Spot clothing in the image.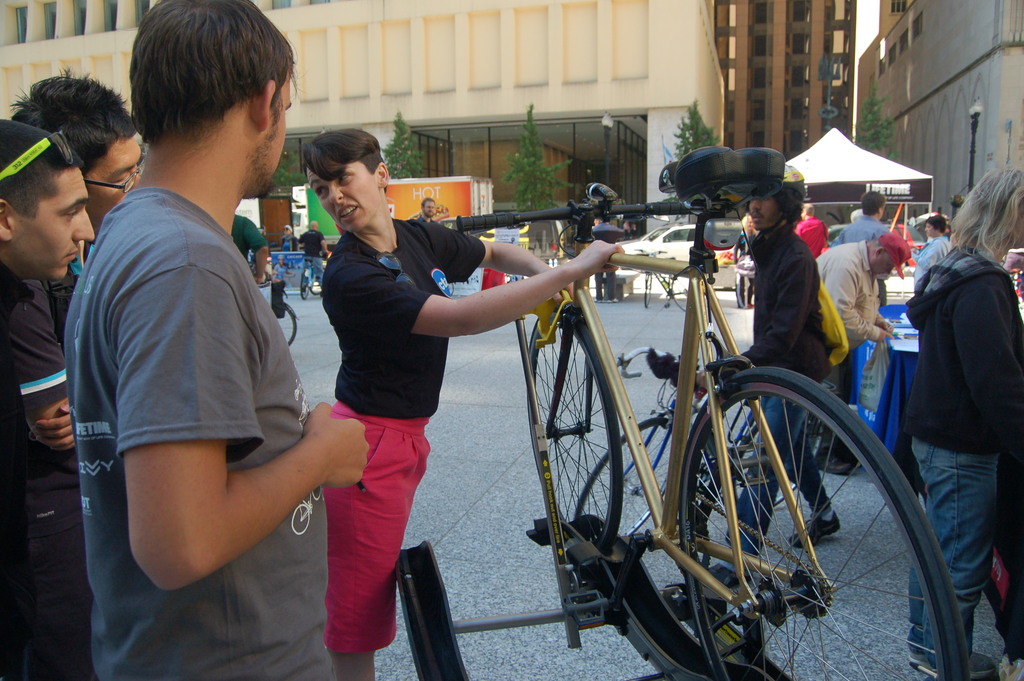
clothing found at <bbox>313, 206, 484, 654</bbox>.
